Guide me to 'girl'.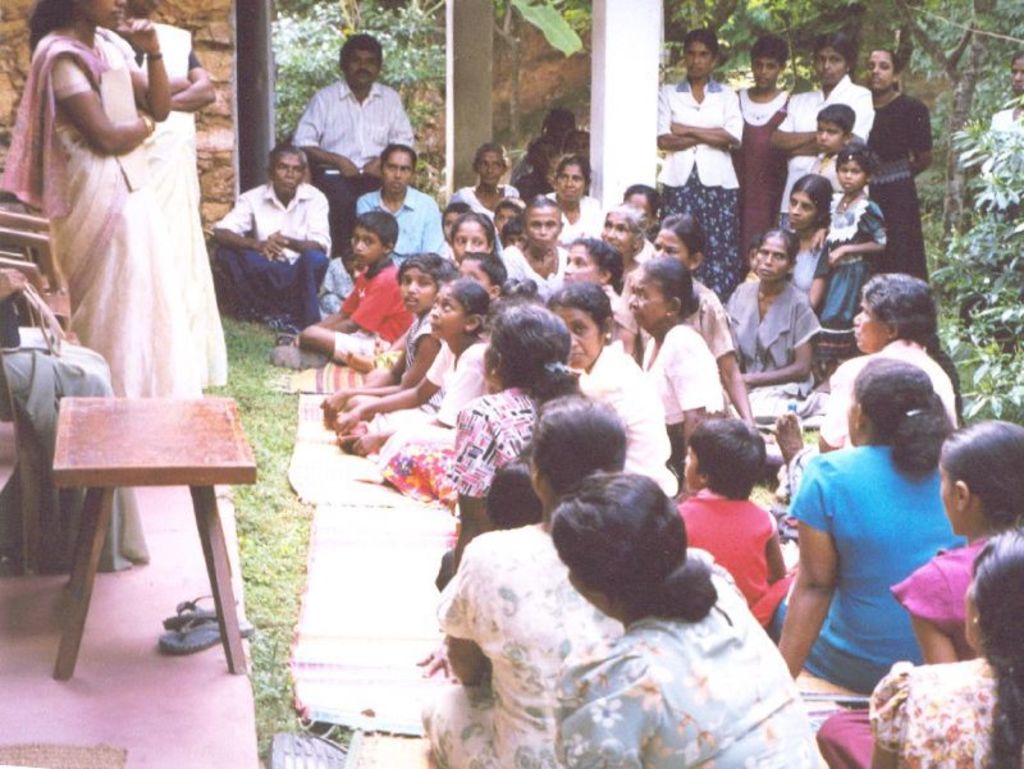
Guidance: bbox(338, 281, 495, 456).
